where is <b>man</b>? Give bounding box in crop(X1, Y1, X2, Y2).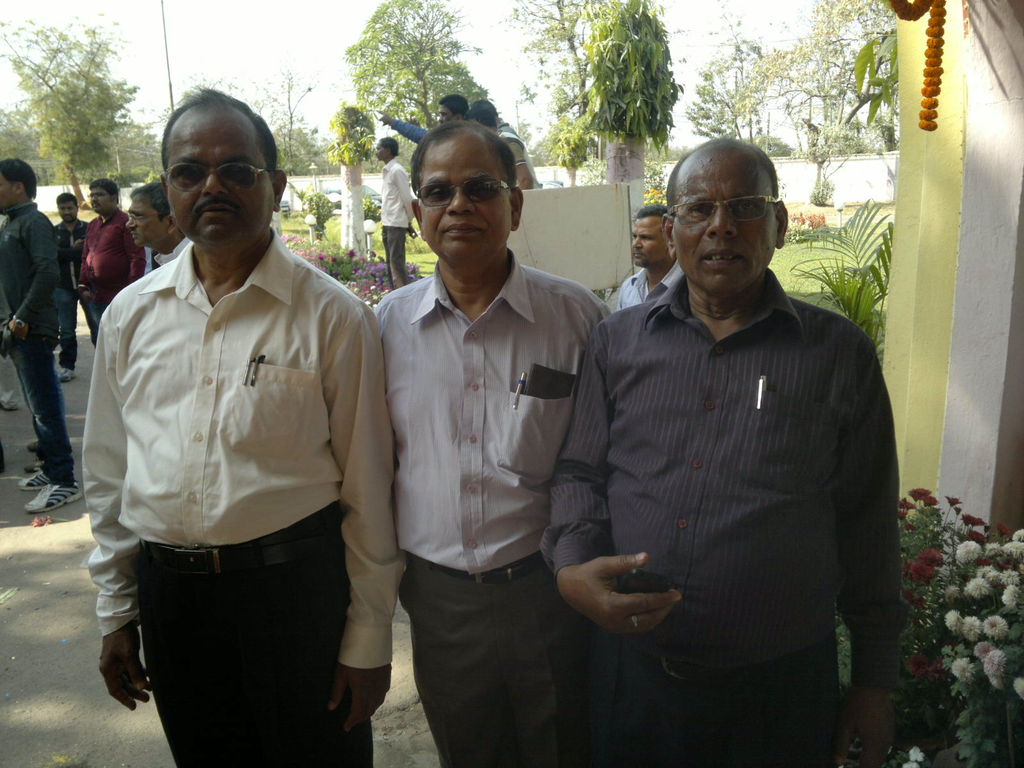
crop(374, 134, 413, 282).
